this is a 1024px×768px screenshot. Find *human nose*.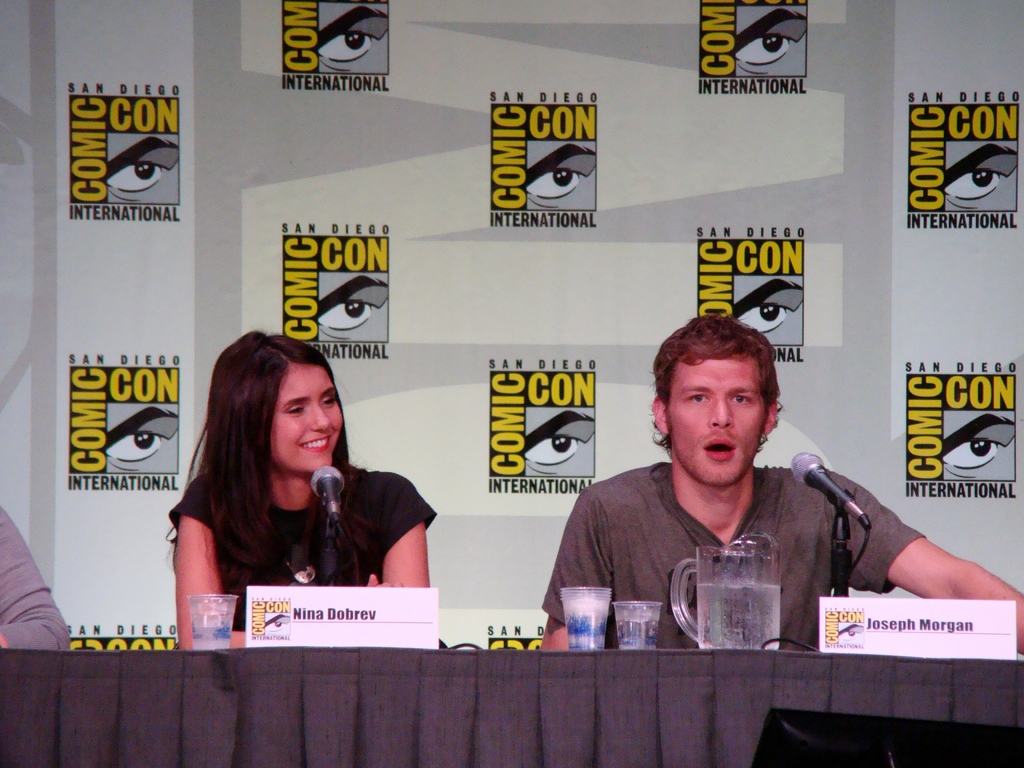
Bounding box: bbox=(310, 404, 332, 430).
